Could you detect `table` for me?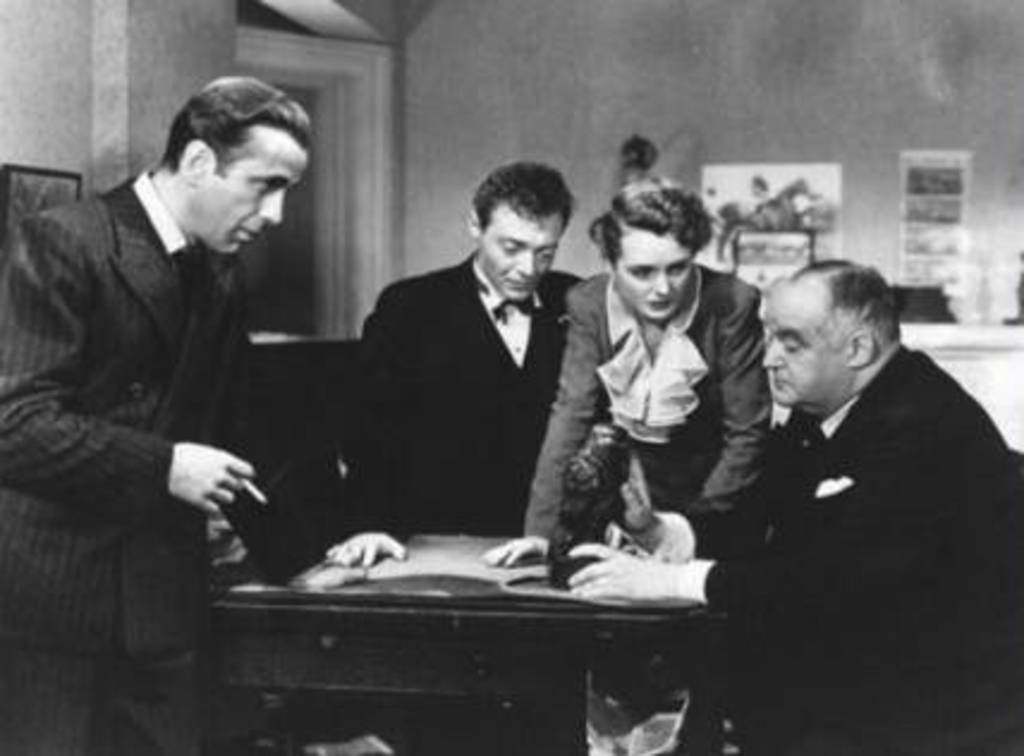
Detection result: detection(158, 517, 770, 730).
